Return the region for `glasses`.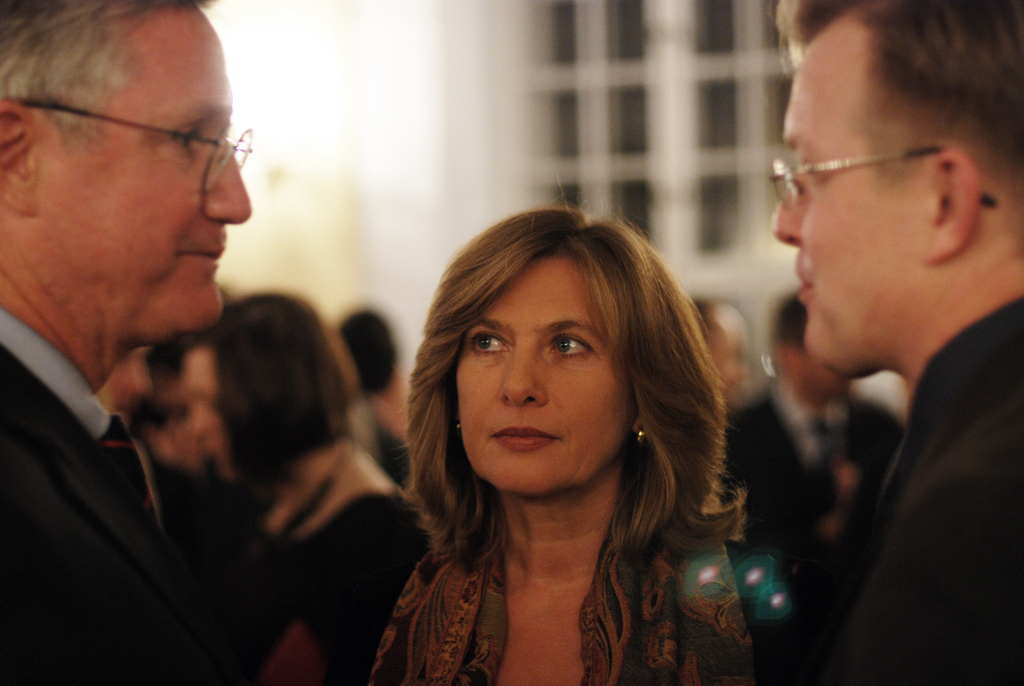
<bbox>0, 94, 257, 193</bbox>.
